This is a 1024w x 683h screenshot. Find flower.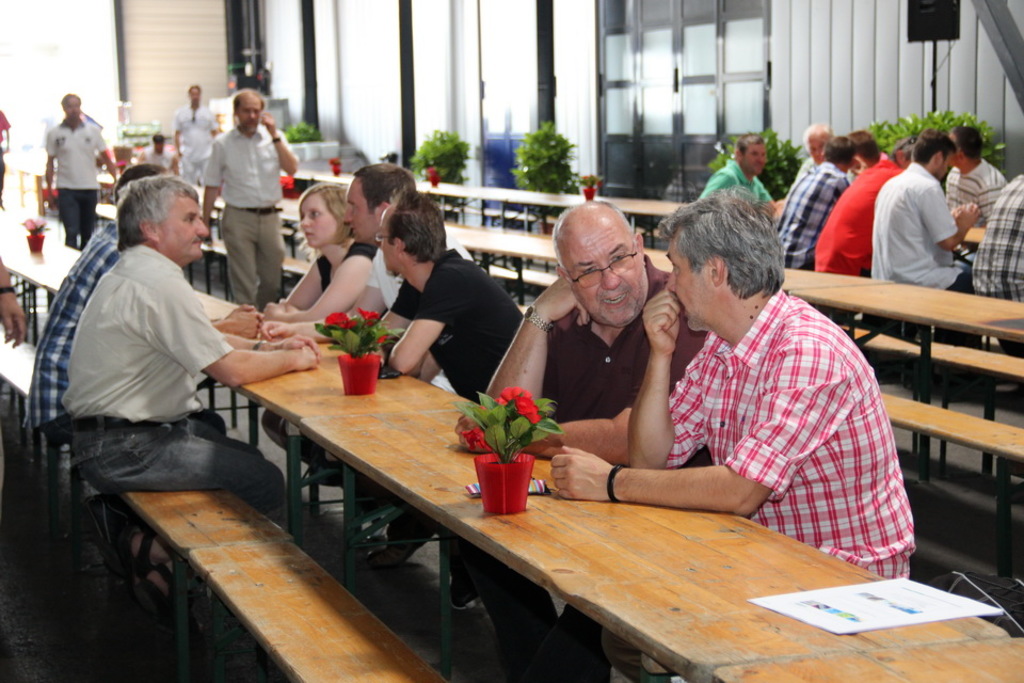
Bounding box: bbox=(117, 159, 129, 166).
